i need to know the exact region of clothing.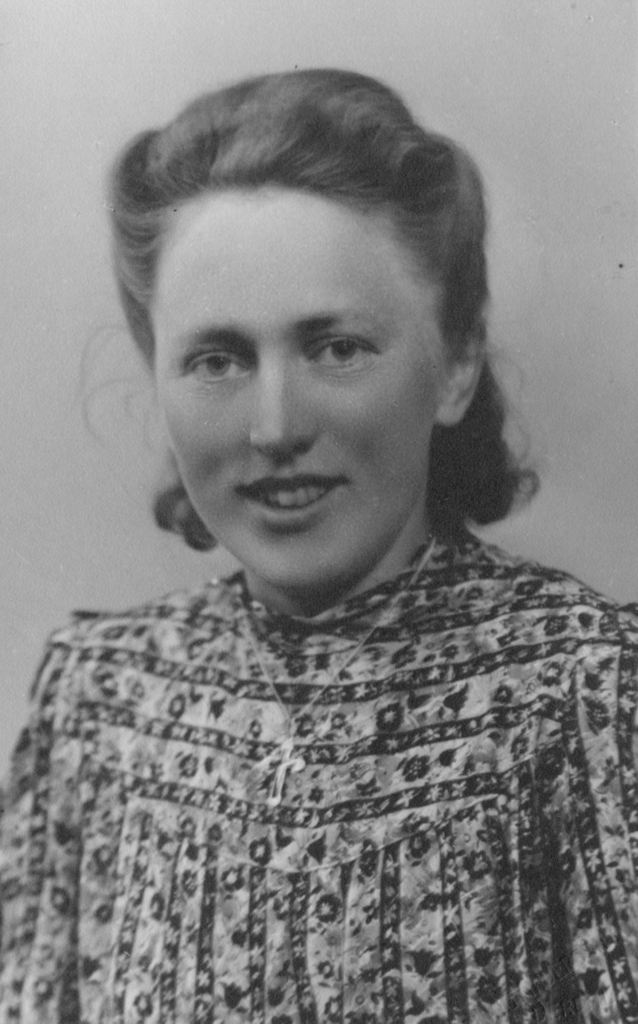
Region: (left=1, top=374, right=637, bottom=1023).
